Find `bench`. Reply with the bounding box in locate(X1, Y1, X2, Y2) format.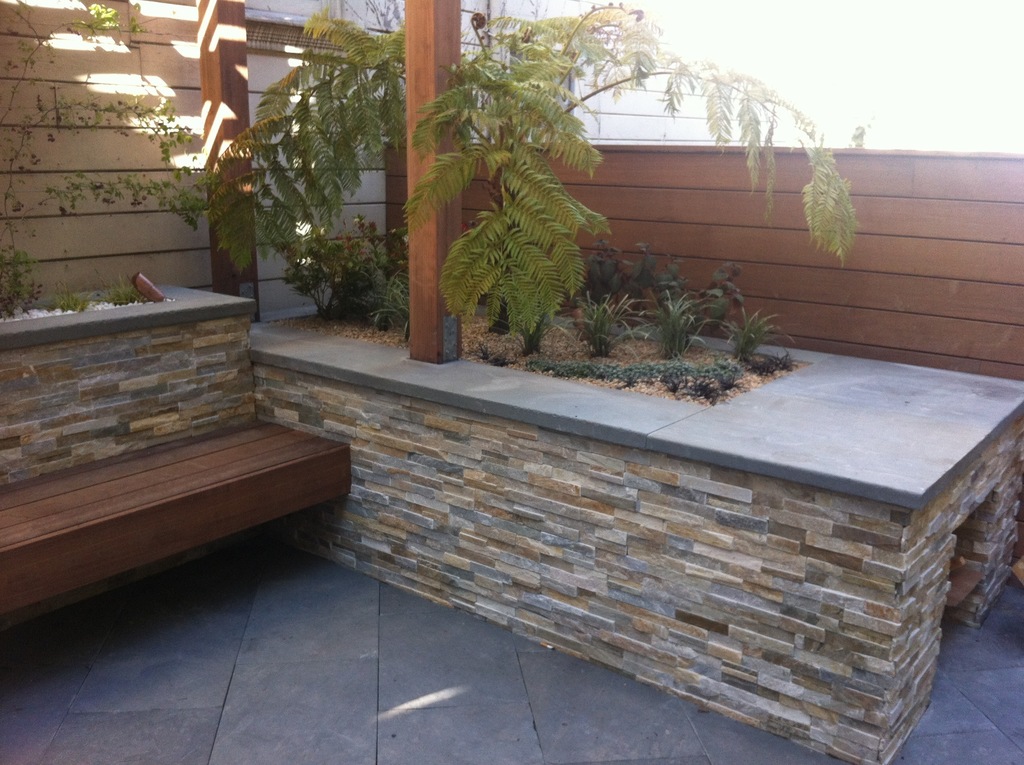
locate(12, 350, 367, 673).
